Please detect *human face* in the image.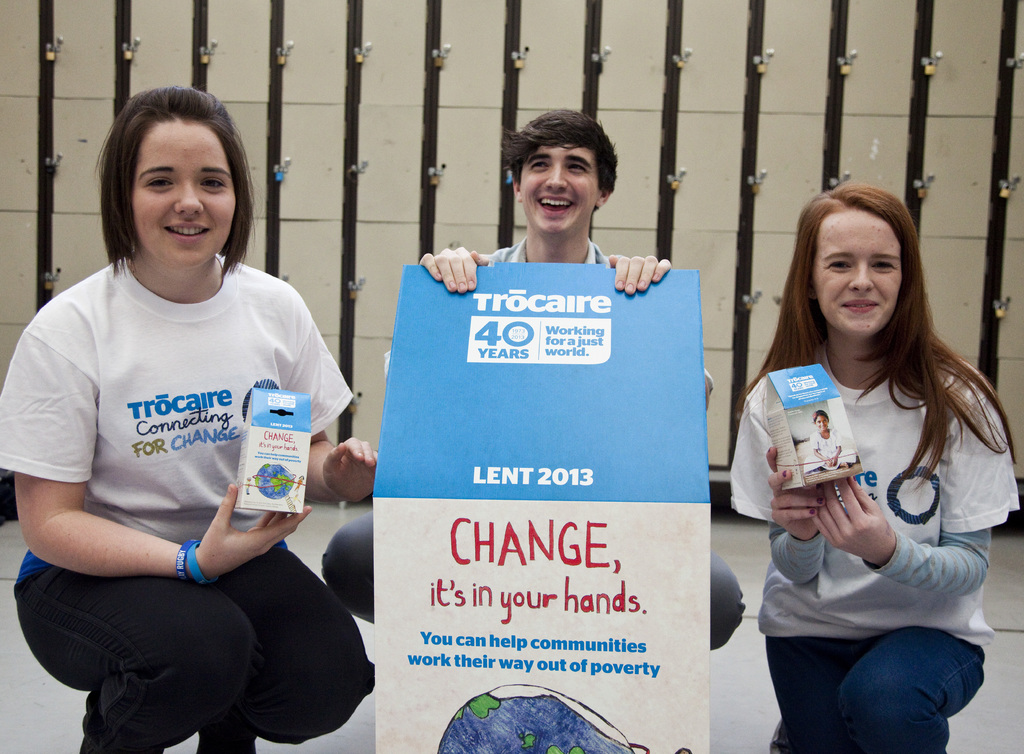
[x1=130, y1=121, x2=235, y2=264].
